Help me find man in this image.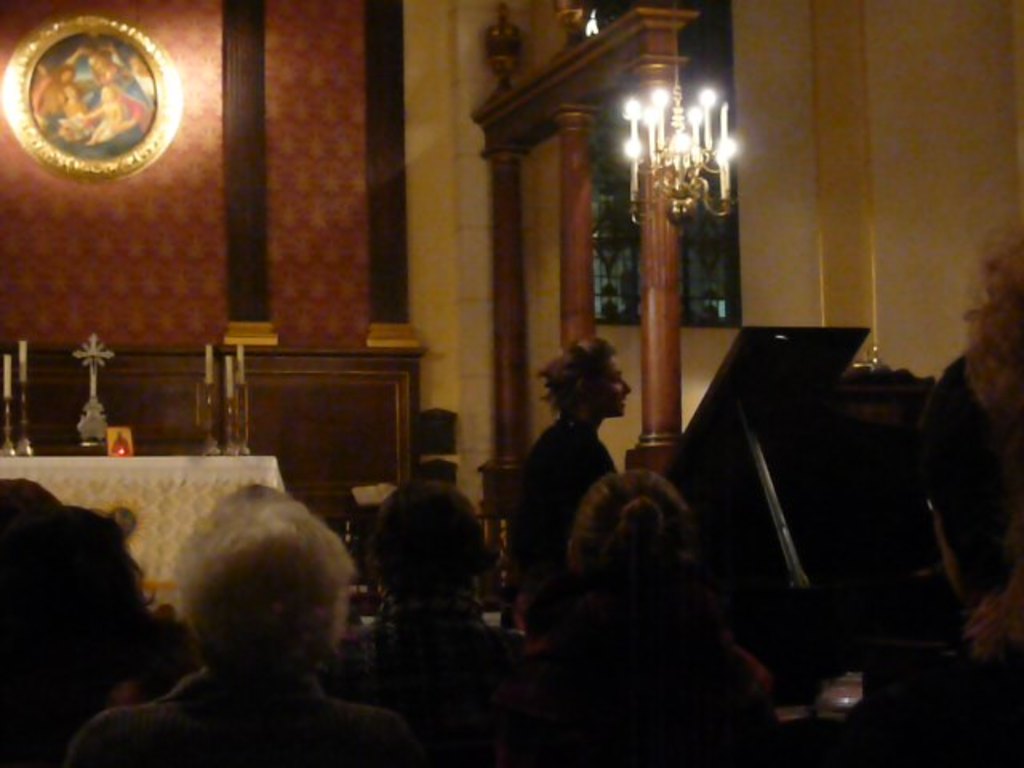
Found it: (x1=62, y1=477, x2=437, y2=766).
